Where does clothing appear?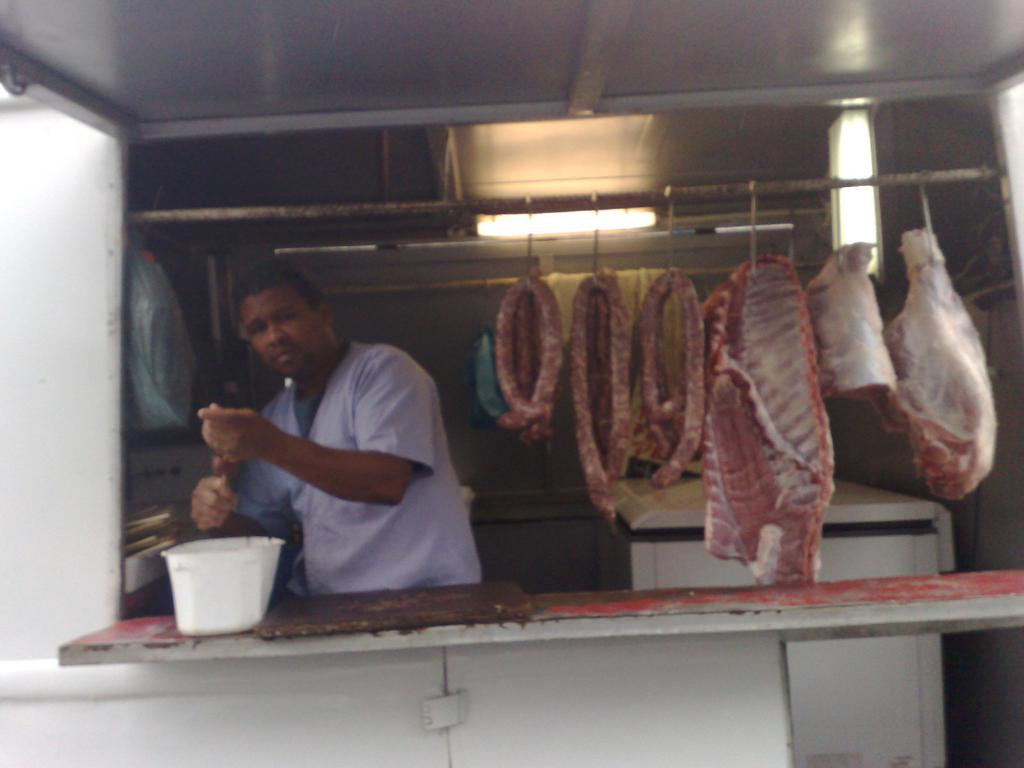
Appears at [left=230, top=338, right=486, bottom=598].
